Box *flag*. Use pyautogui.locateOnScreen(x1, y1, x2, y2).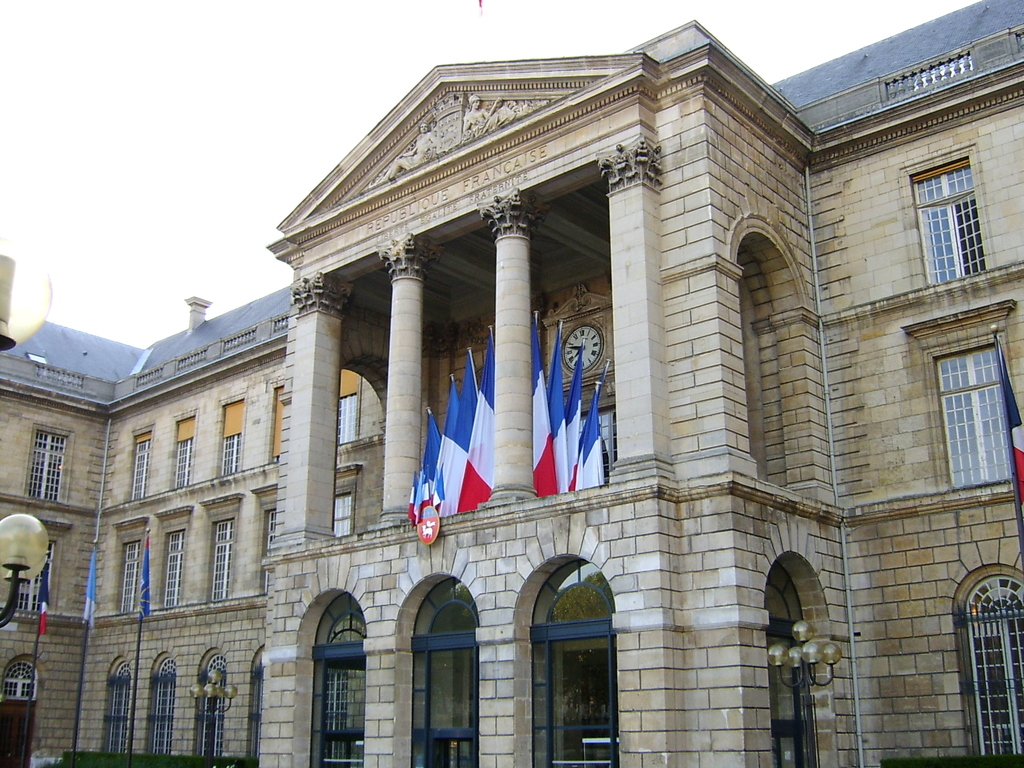
pyautogui.locateOnScreen(552, 322, 570, 487).
